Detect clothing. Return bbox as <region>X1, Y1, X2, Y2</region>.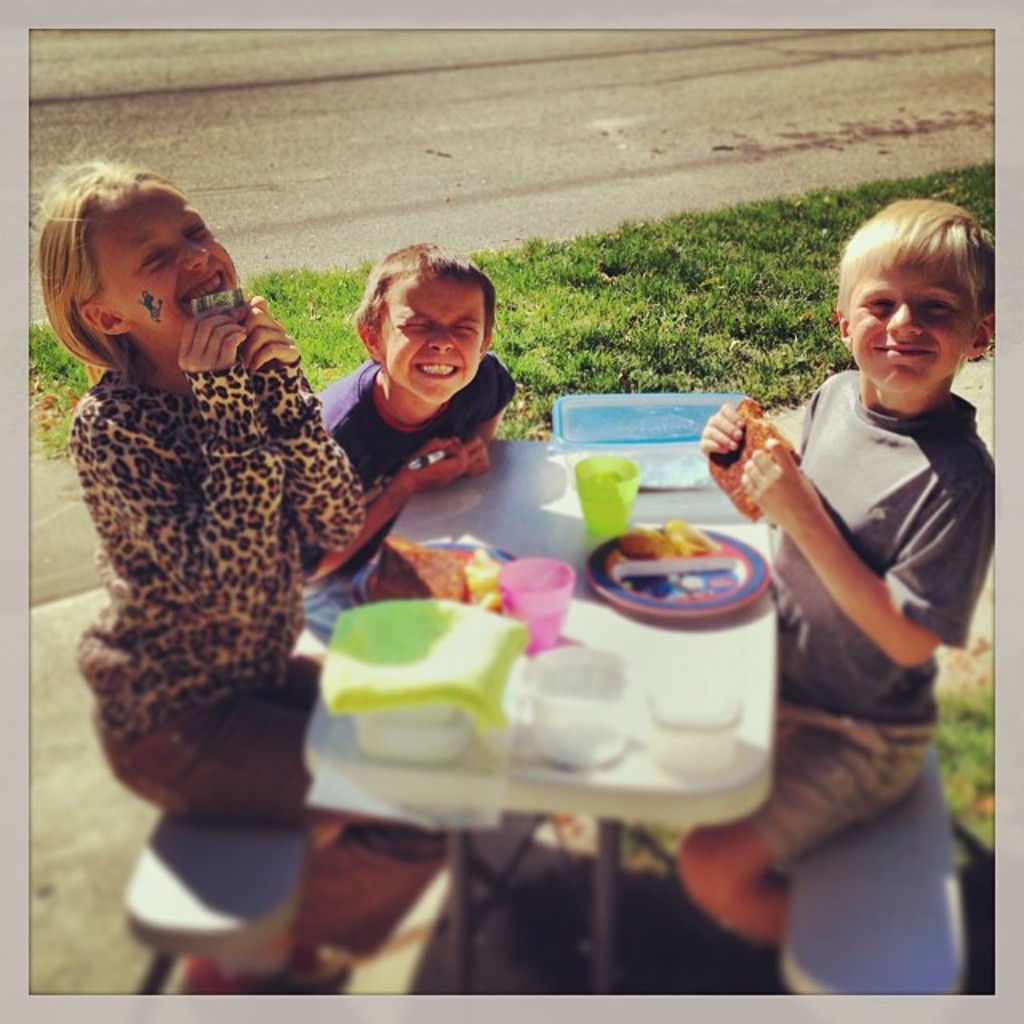
<region>296, 354, 520, 637</region>.
